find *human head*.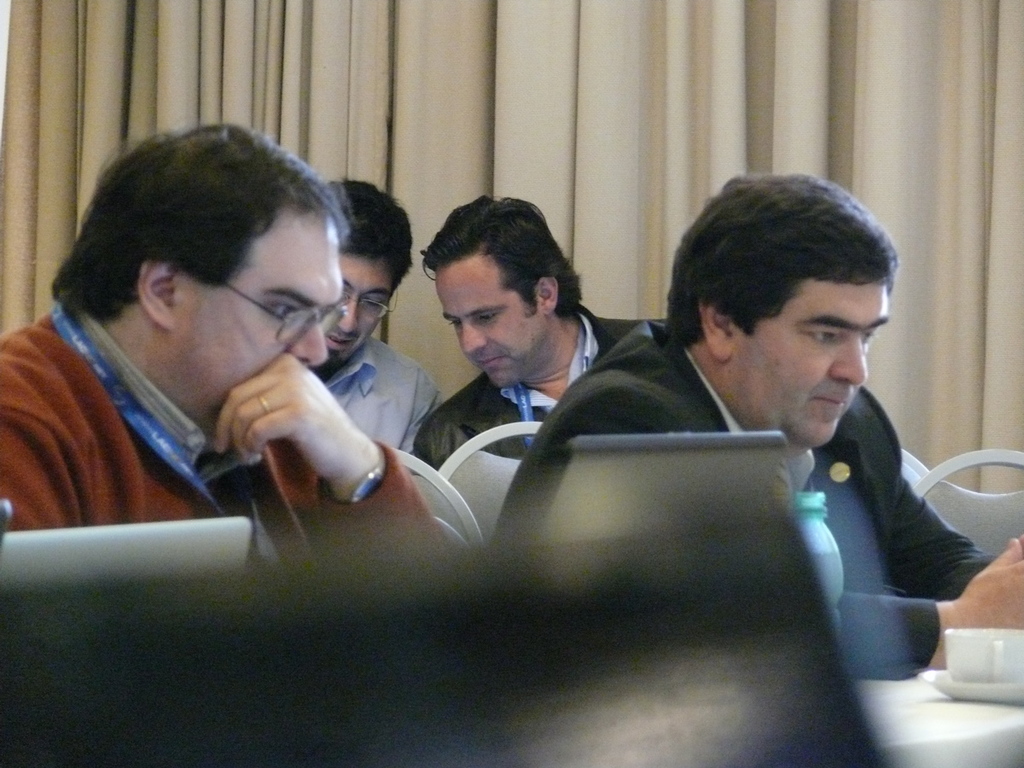
left=56, top=122, right=344, bottom=410.
